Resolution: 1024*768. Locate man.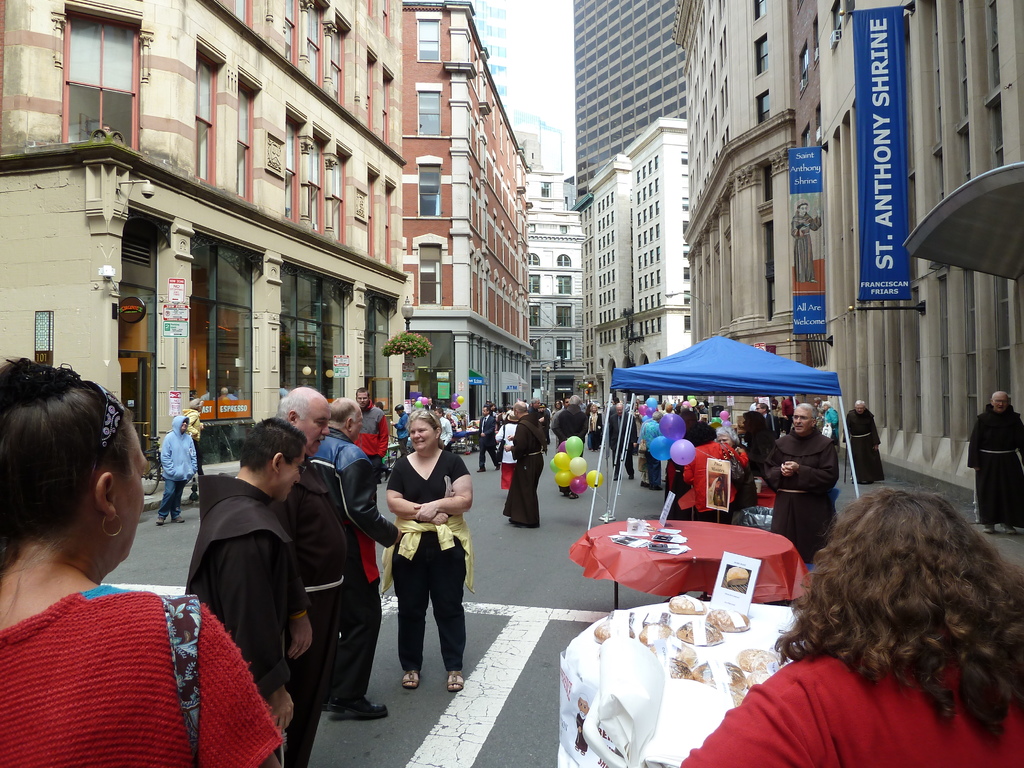
bbox=(309, 392, 410, 712).
